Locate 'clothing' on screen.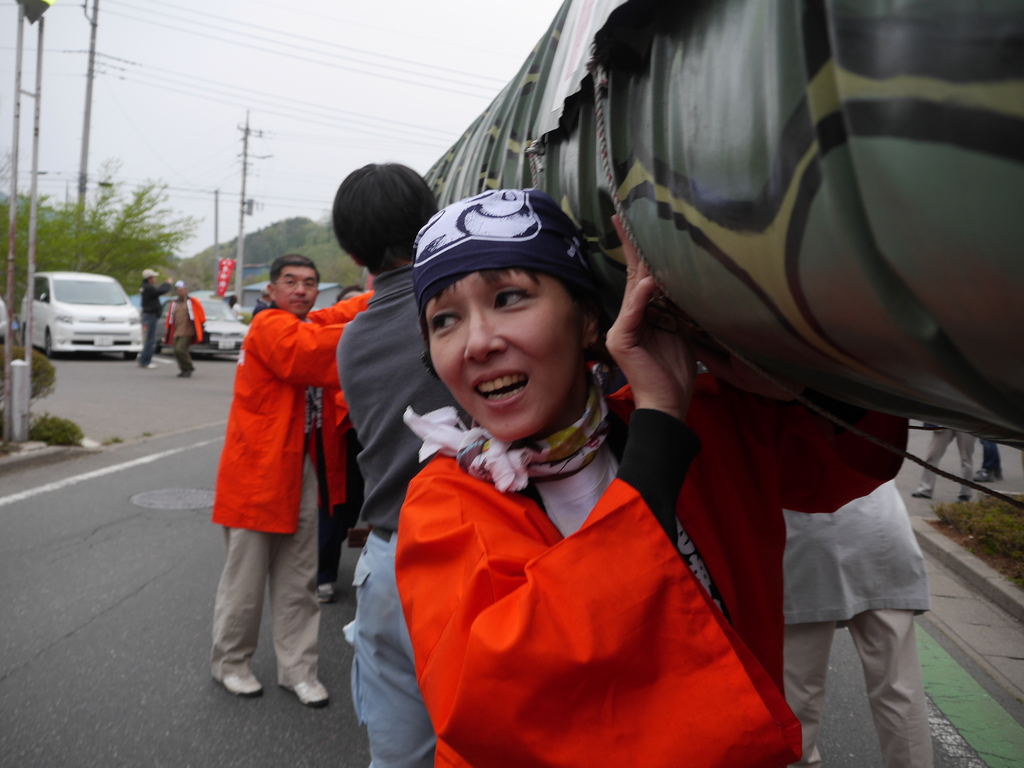
On screen at pyautogui.locateOnScreen(307, 385, 360, 579).
